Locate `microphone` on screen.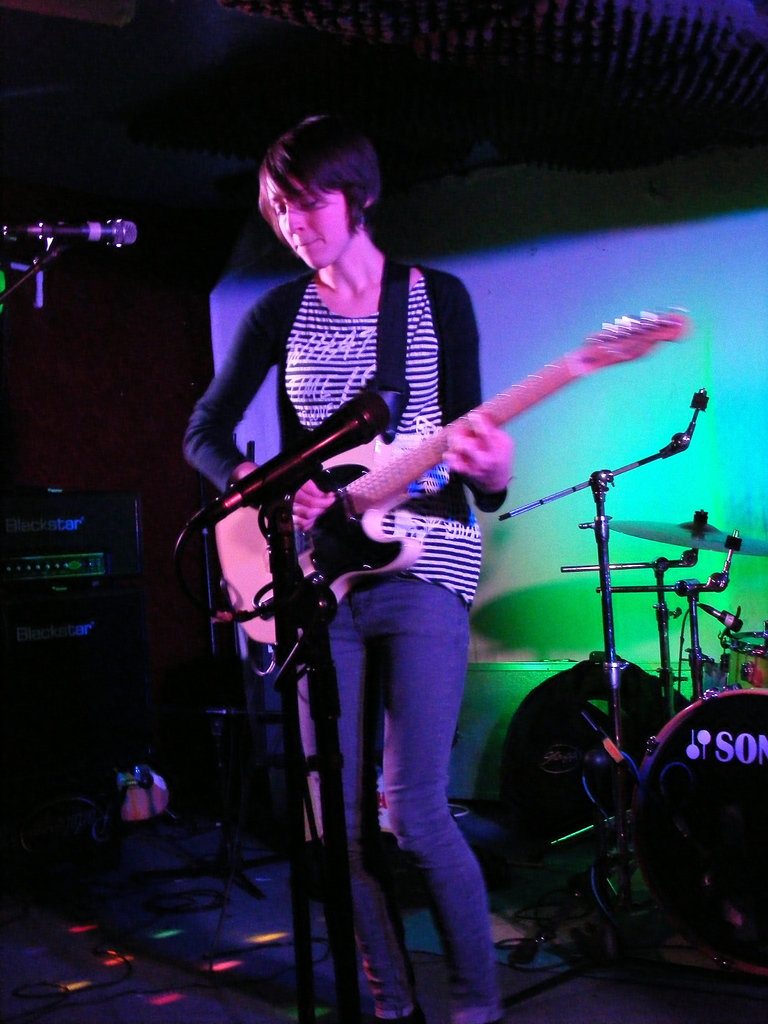
On screen at x1=0, y1=211, x2=140, y2=247.
